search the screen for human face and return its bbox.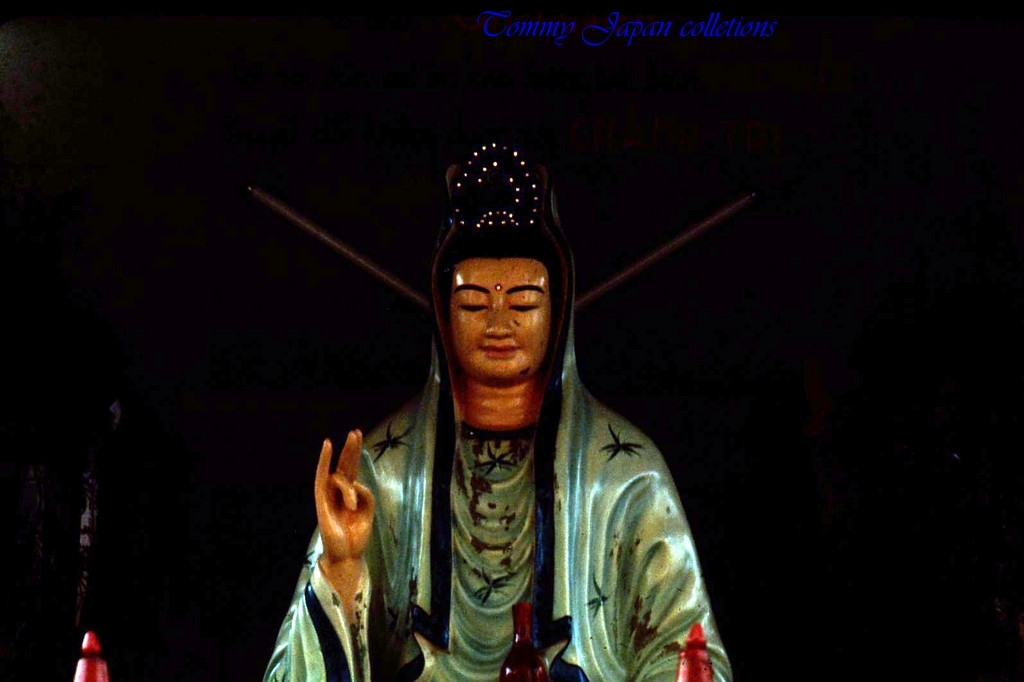
Found: x1=449 y1=258 x2=551 y2=382.
